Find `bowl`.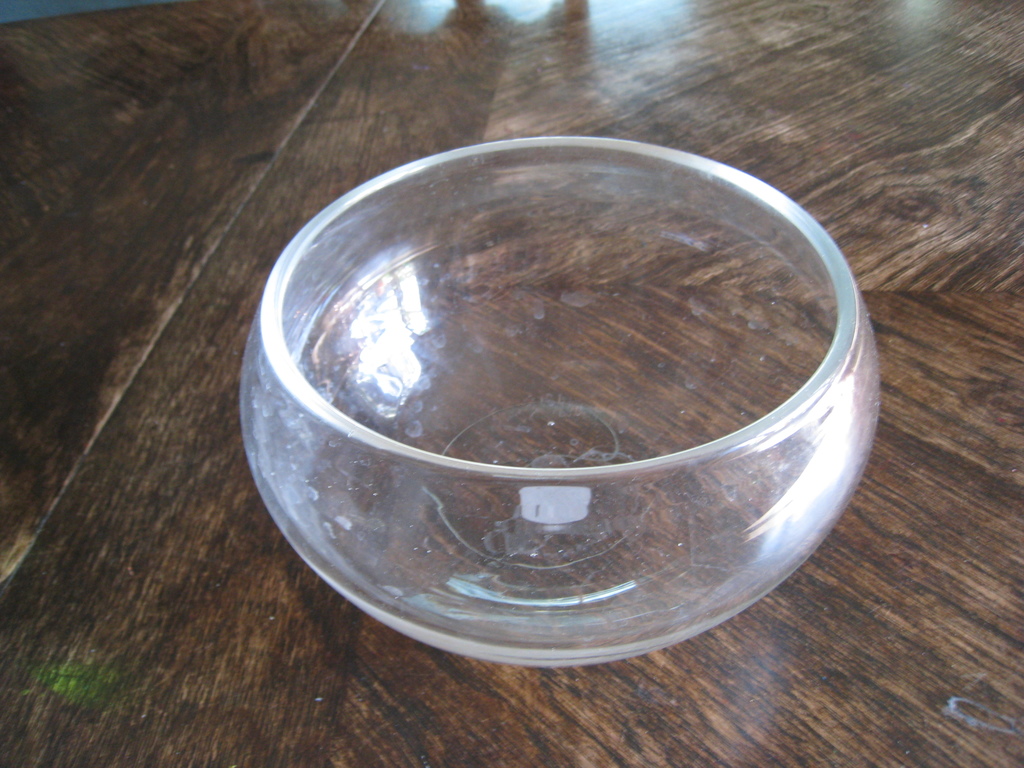
240, 131, 883, 667.
